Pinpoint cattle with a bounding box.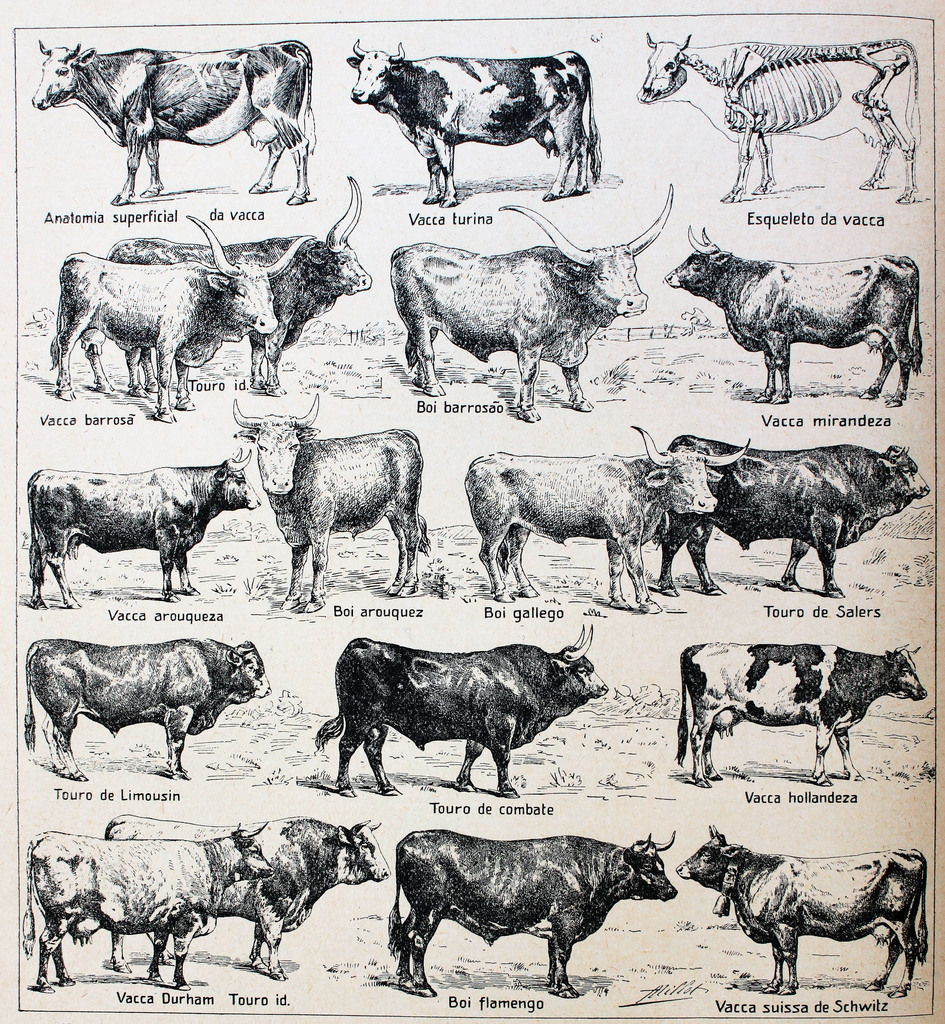
316/623/607/796.
